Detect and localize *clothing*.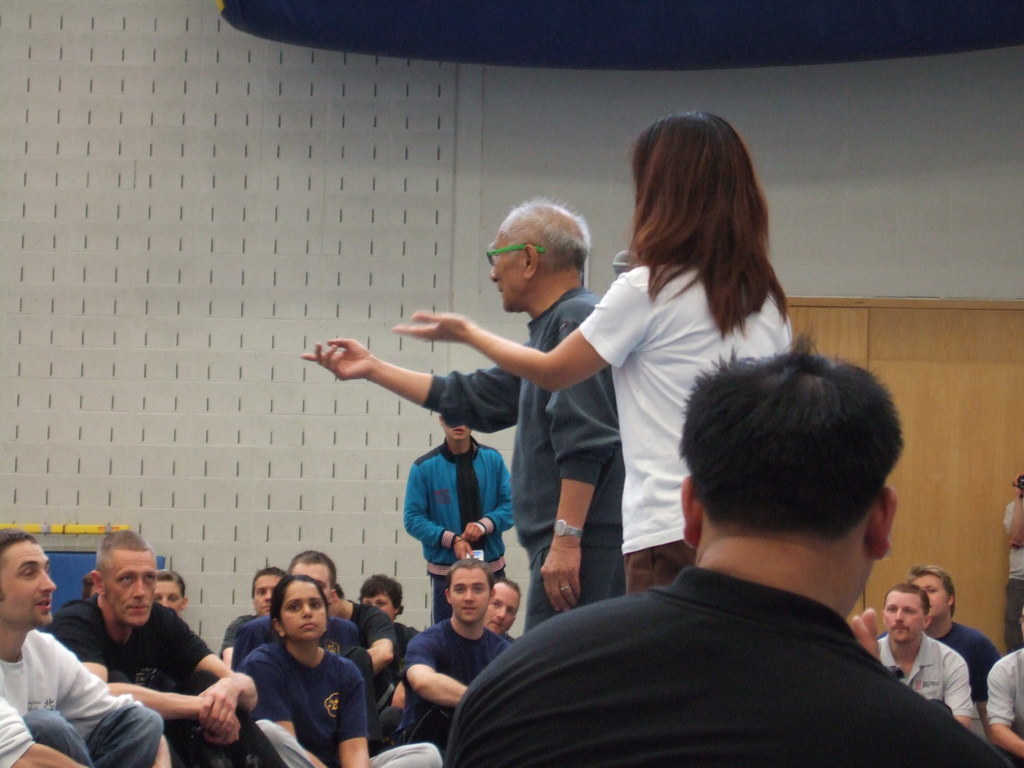
Localized at 868/625/972/724.
